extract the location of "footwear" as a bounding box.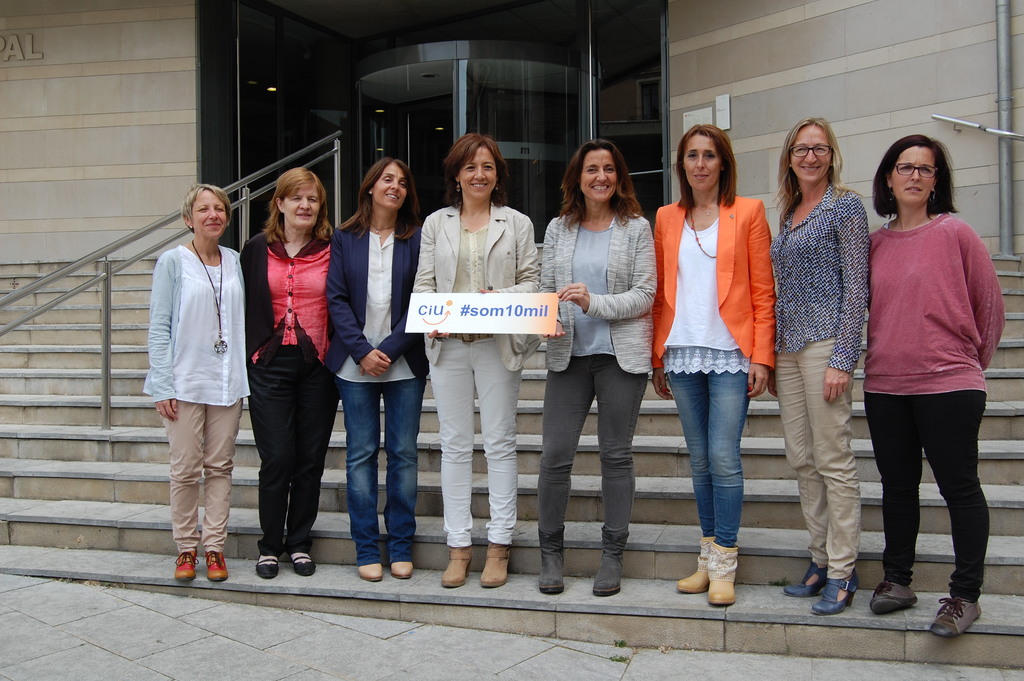
682 539 719 593.
